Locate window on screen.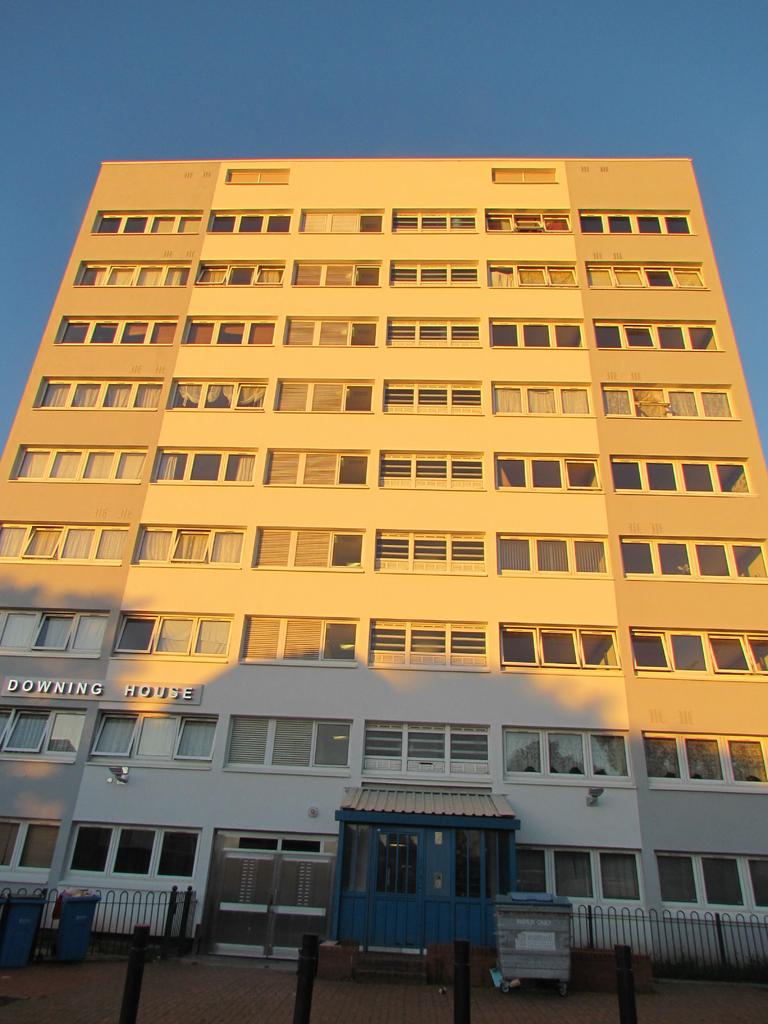
On screen at l=413, t=379, r=447, b=416.
